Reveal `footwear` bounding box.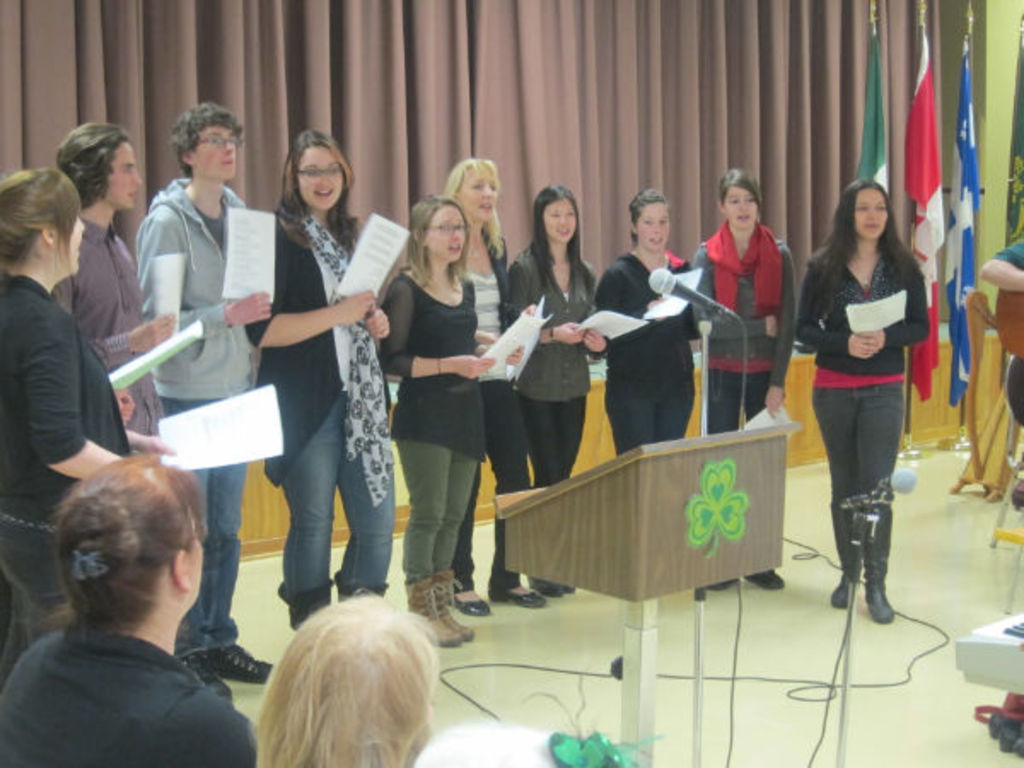
Revealed: (x1=340, y1=568, x2=389, y2=606).
